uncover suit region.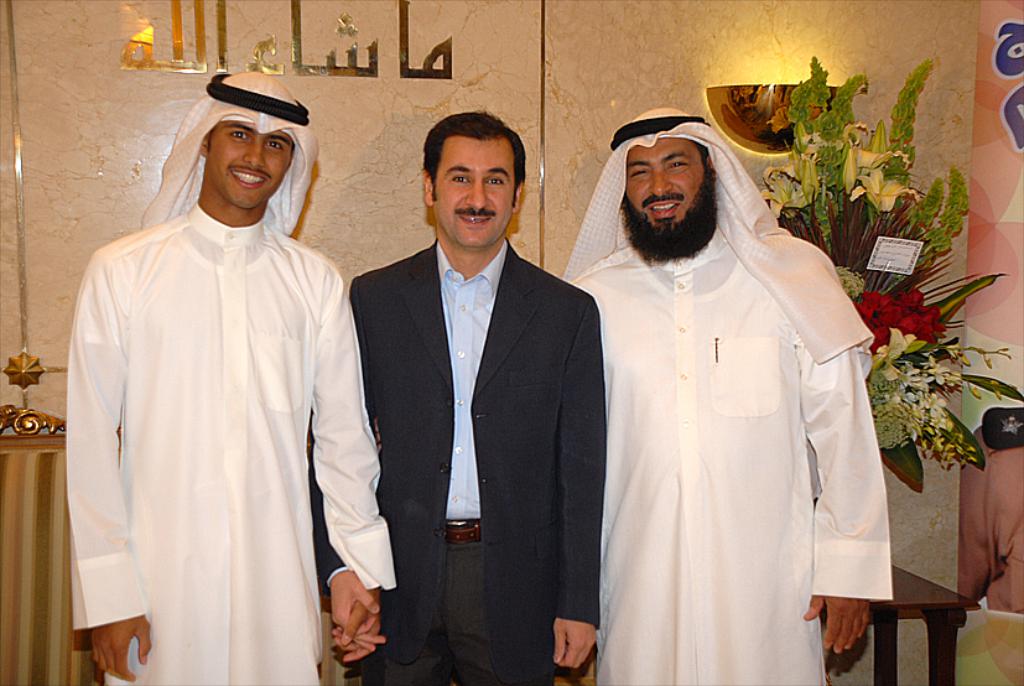
Uncovered: bbox(352, 105, 593, 682).
